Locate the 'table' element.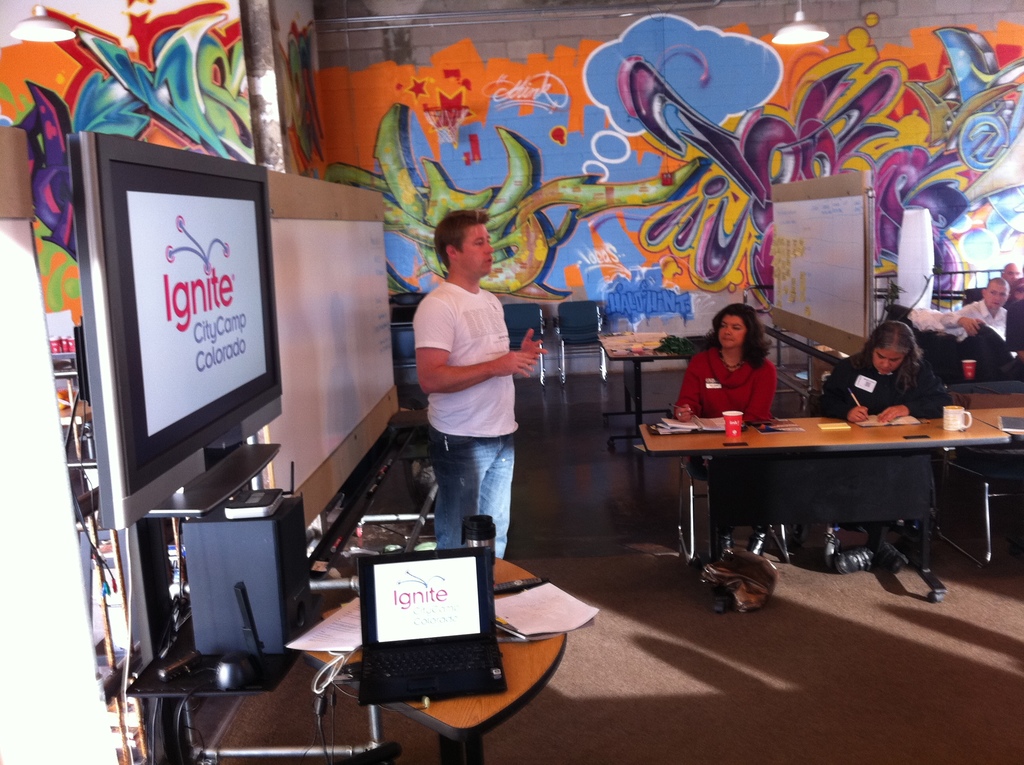
Element bbox: bbox(289, 536, 566, 764).
